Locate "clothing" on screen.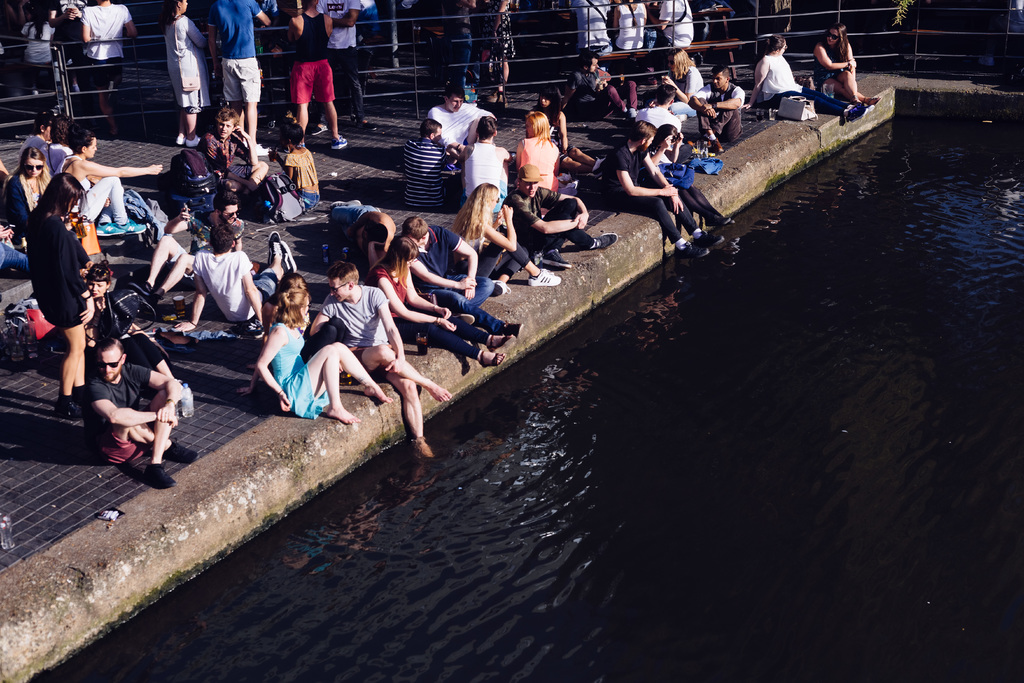
On screen at locate(511, 197, 583, 251).
